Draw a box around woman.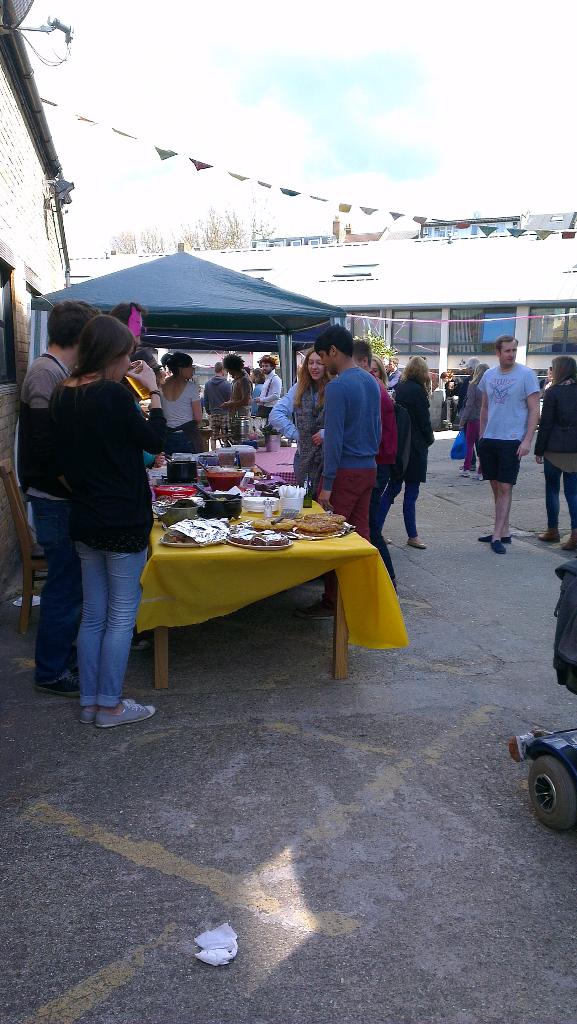
Rect(458, 363, 491, 480).
